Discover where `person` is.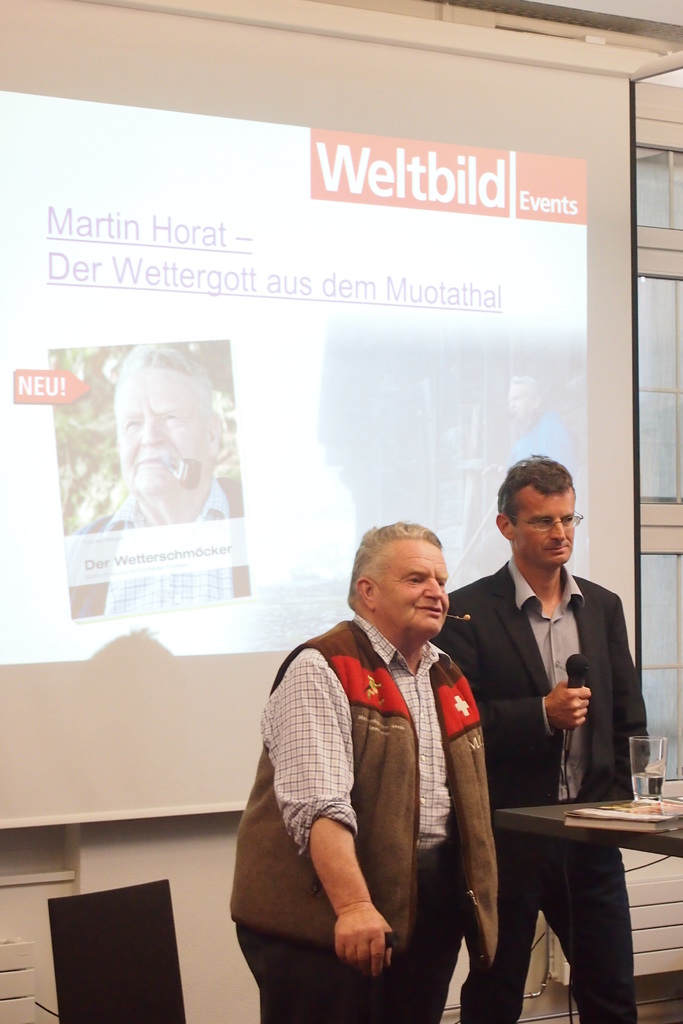
Discovered at x1=257 y1=502 x2=508 y2=1023.
